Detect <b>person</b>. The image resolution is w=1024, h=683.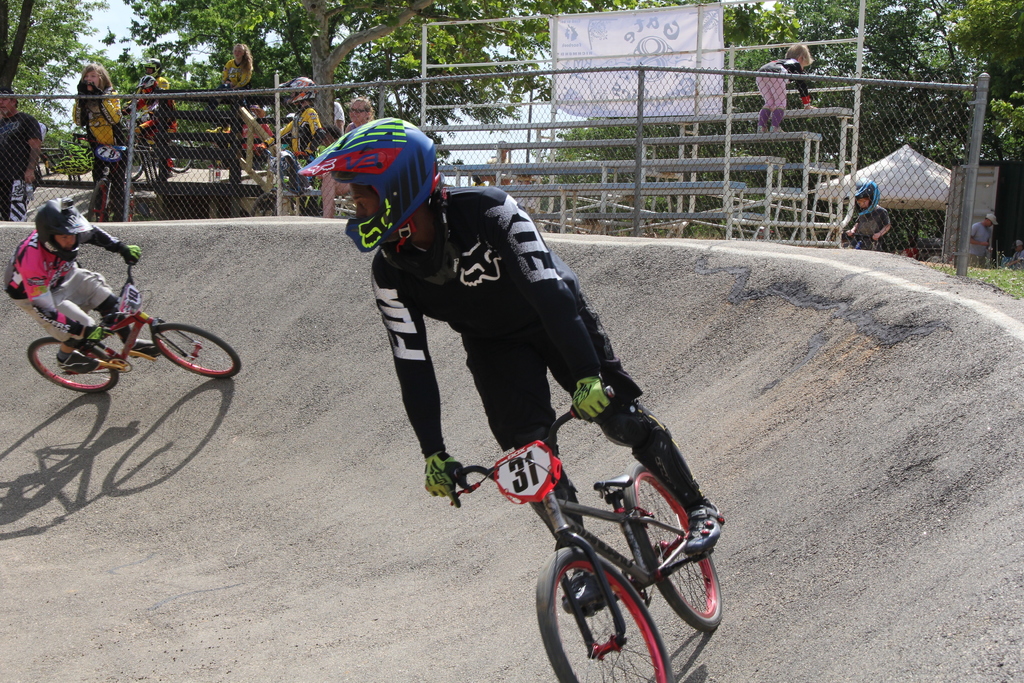
[347, 97, 377, 143].
